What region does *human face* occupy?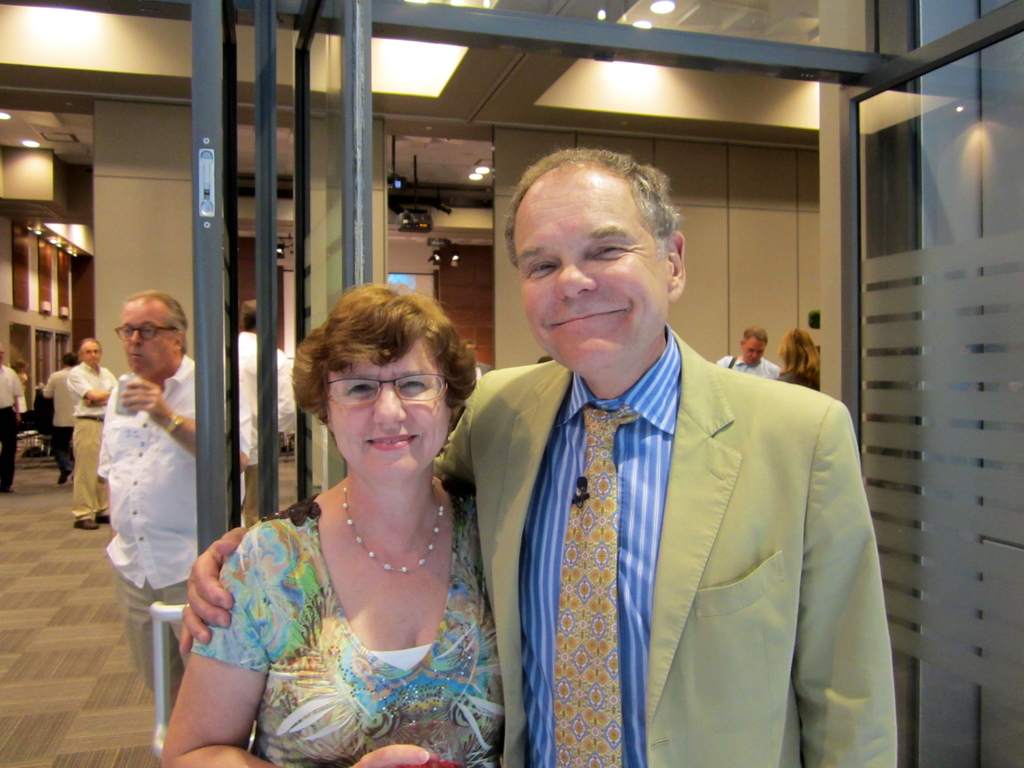
{"left": 512, "top": 171, "right": 671, "bottom": 367}.
